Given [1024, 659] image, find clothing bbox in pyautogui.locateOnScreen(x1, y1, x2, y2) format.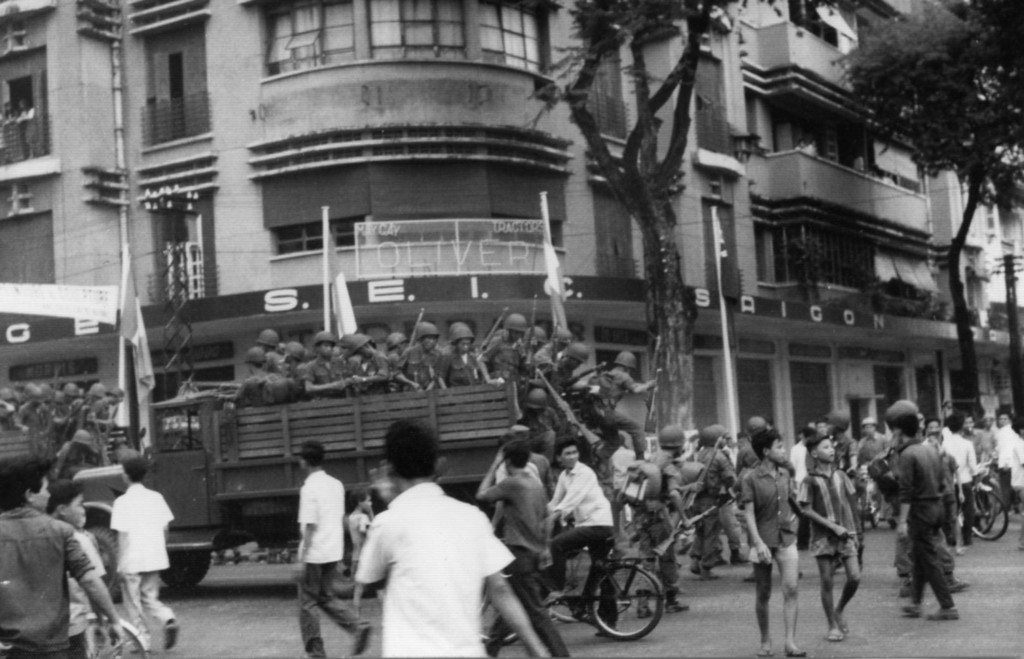
pyautogui.locateOnScreen(109, 479, 172, 643).
